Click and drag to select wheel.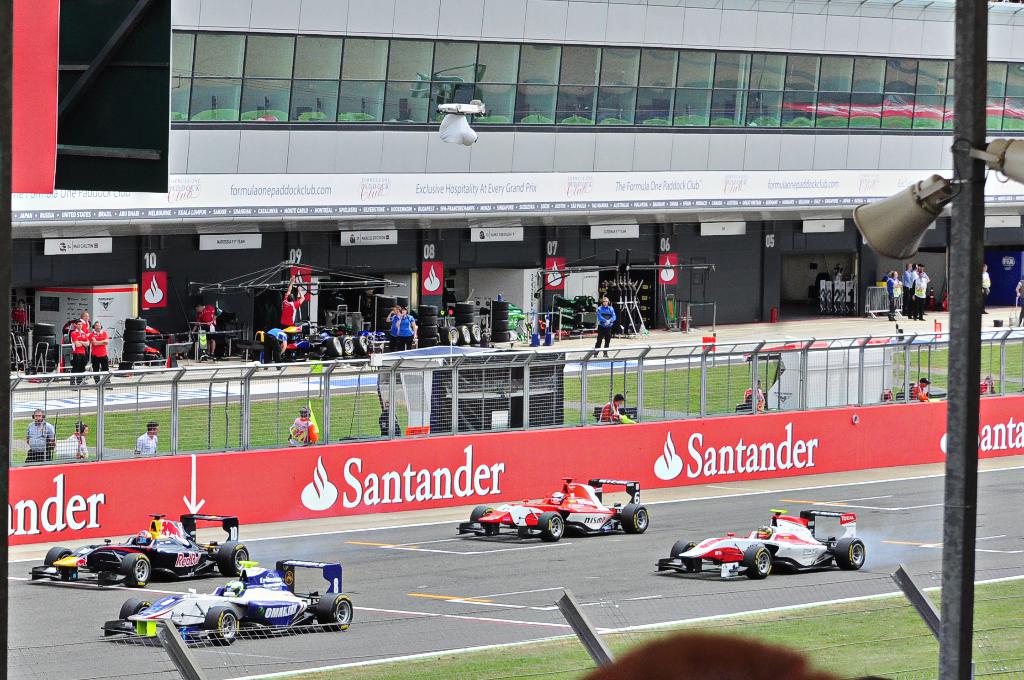
Selection: [444, 327, 459, 344].
